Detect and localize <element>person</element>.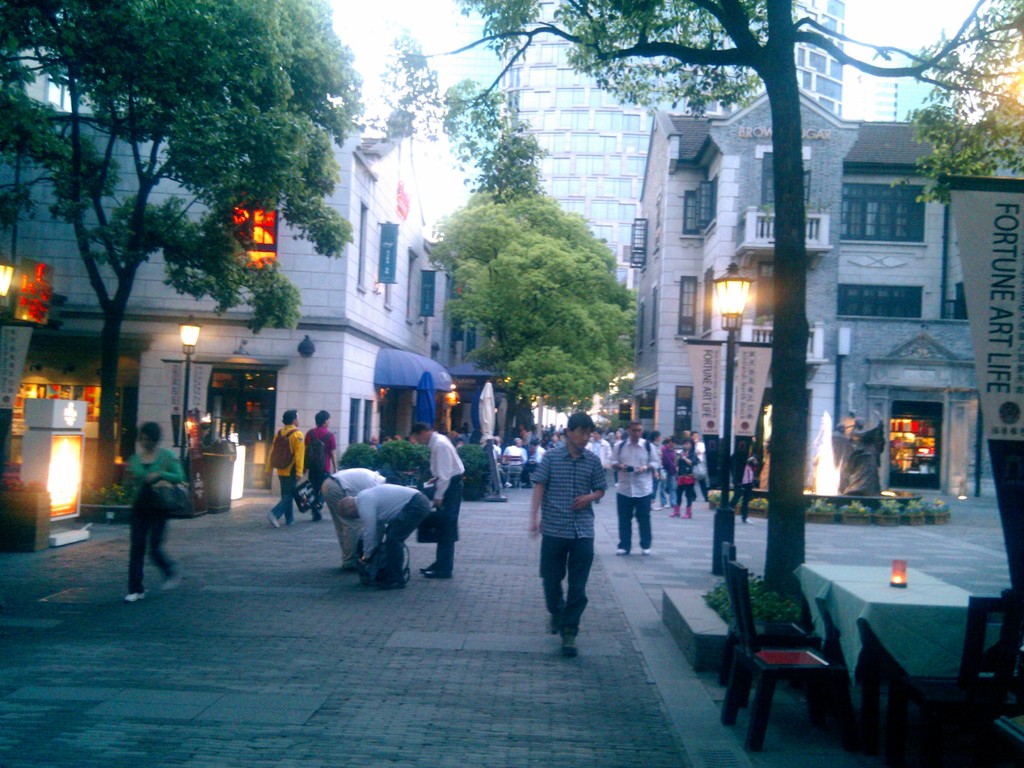
Localized at 262, 408, 311, 534.
